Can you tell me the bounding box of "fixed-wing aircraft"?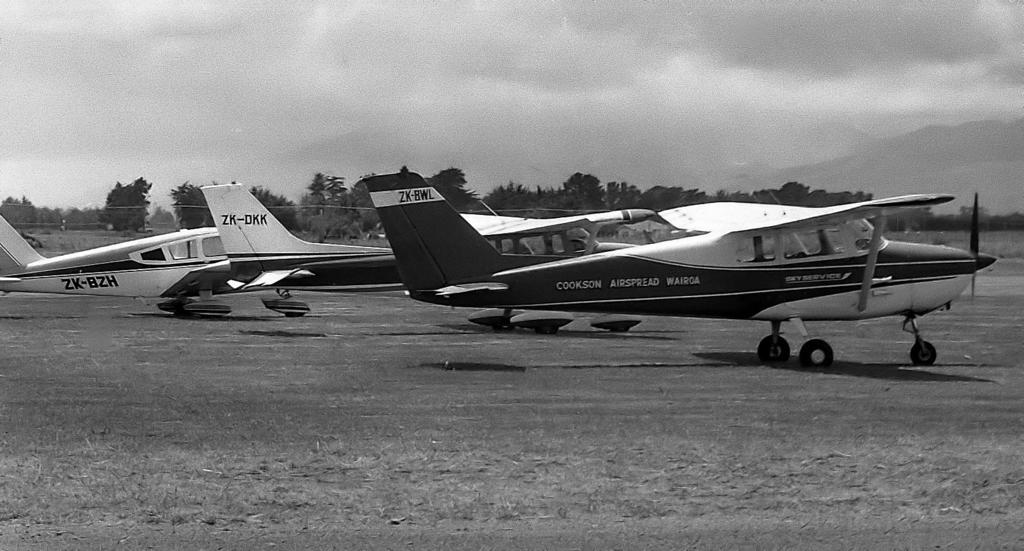
x1=362 y1=165 x2=997 y2=376.
